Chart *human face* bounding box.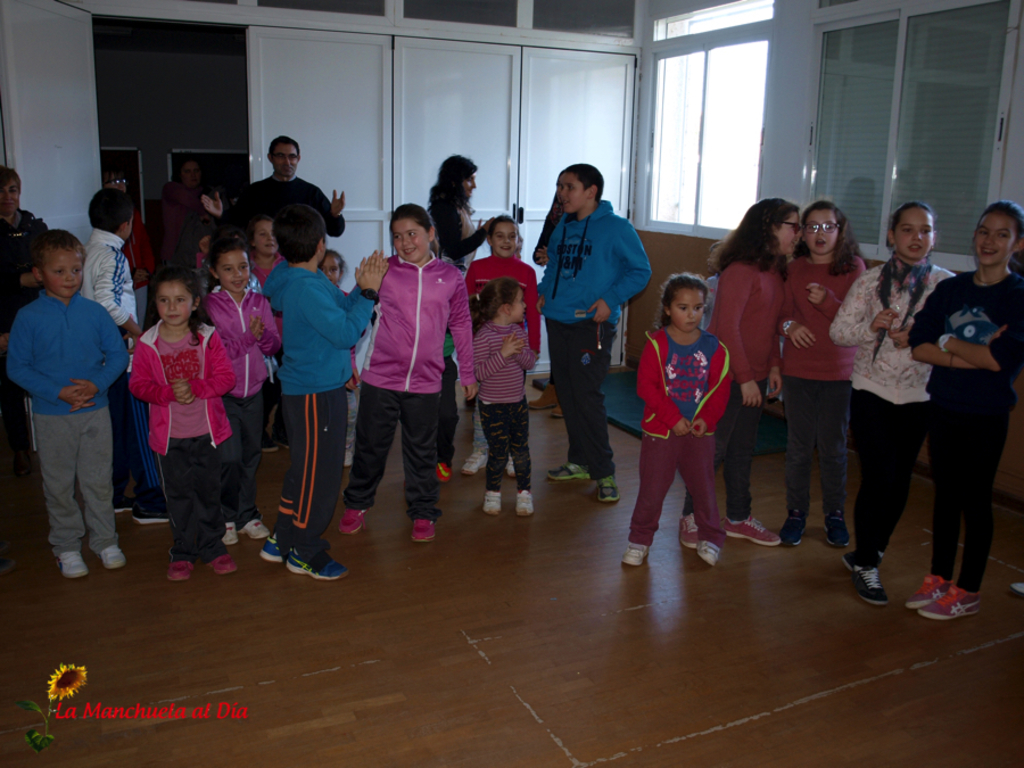
Charted: (974,209,1014,262).
